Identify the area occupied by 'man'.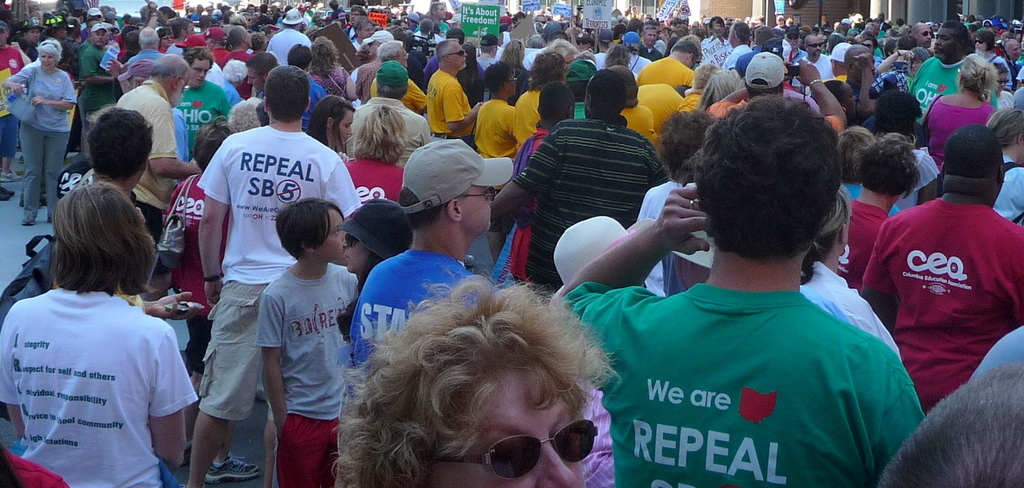
Area: Rect(635, 38, 699, 94).
